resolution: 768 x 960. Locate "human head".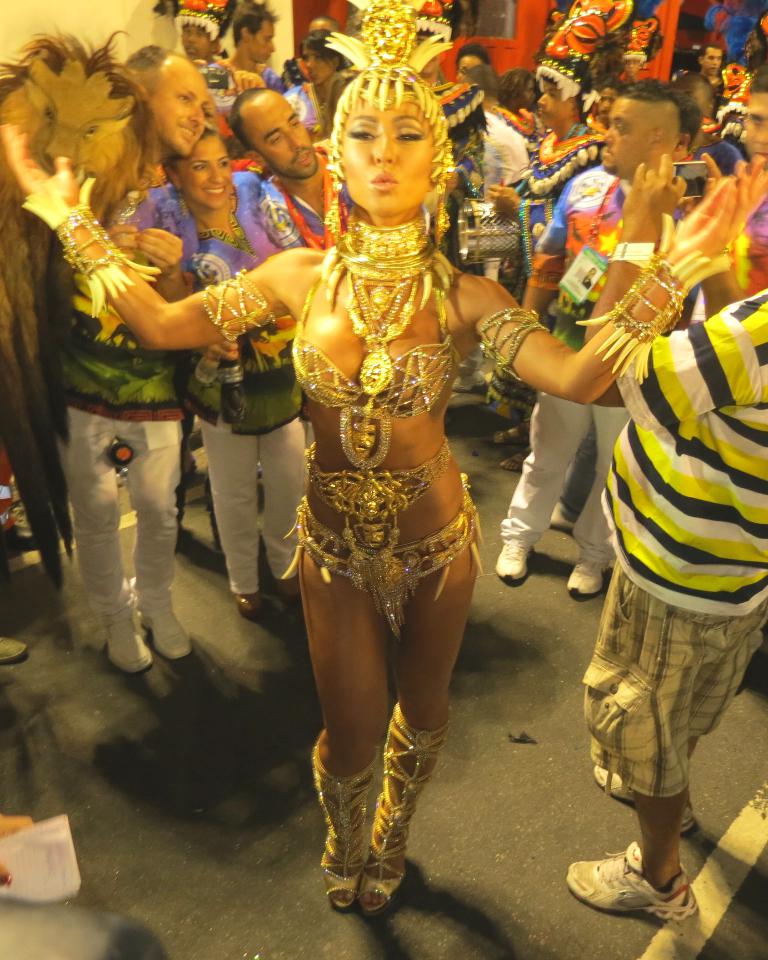
rect(533, 0, 633, 130).
